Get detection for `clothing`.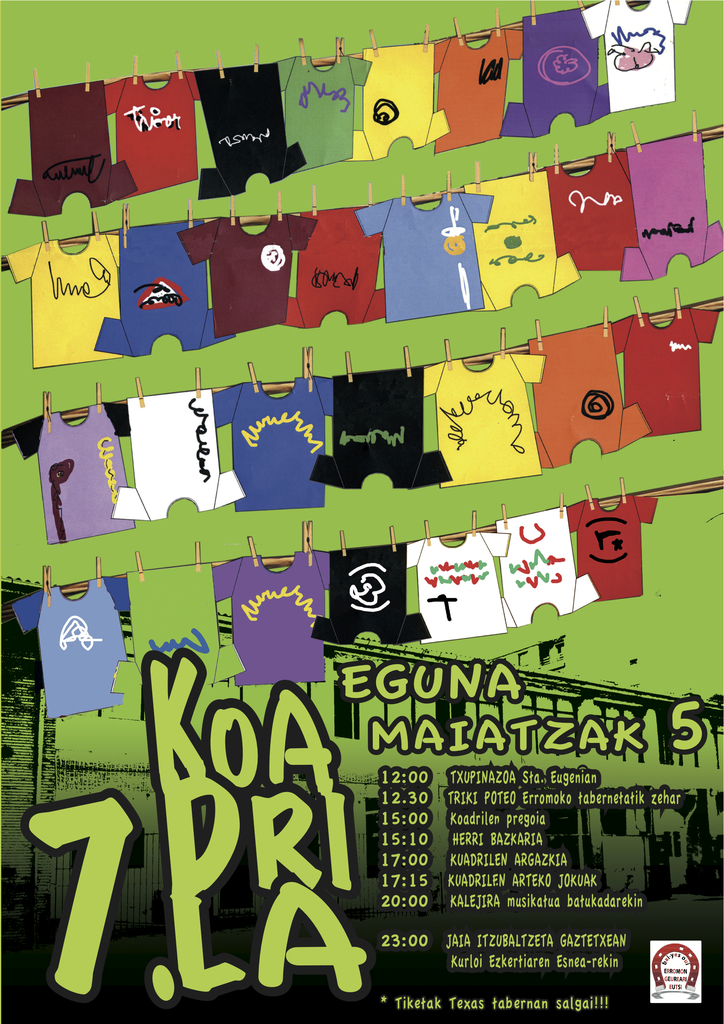
Detection: bbox=(616, 127, 723, 280).
